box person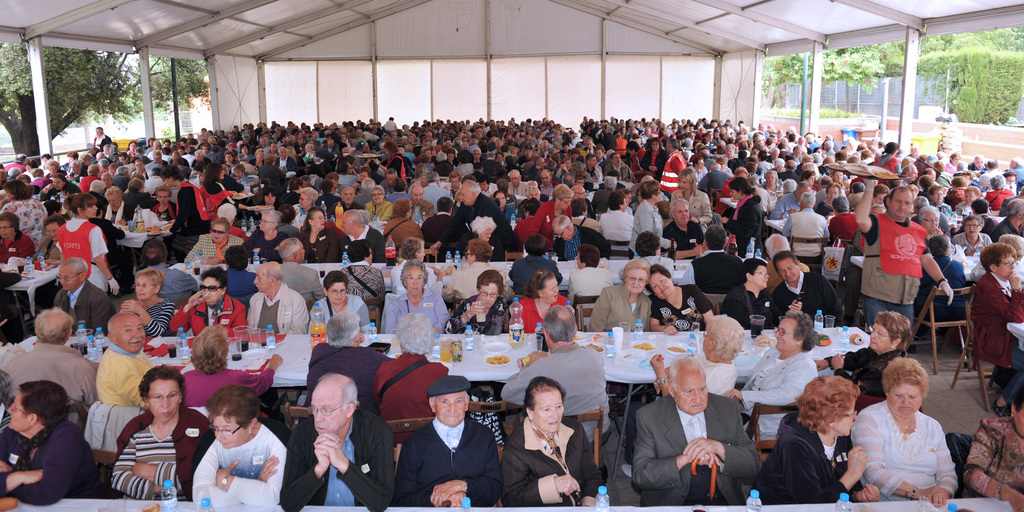
l=723, t=260, r=780, b=330
